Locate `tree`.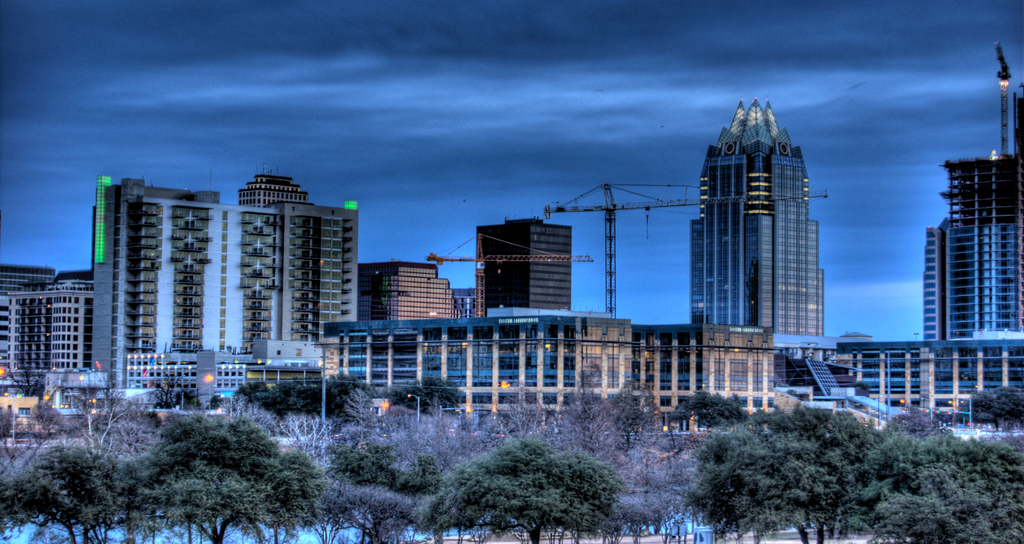
Bounding box: bbox=(0, 433, 132, 541).
